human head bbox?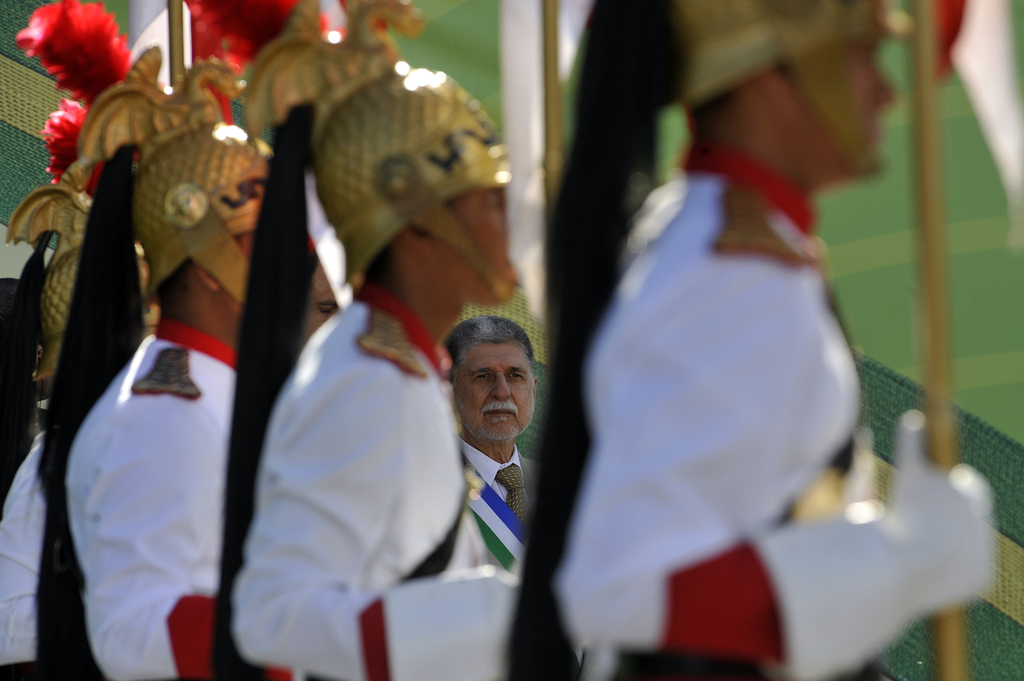
(18, 0, 279, 309)
